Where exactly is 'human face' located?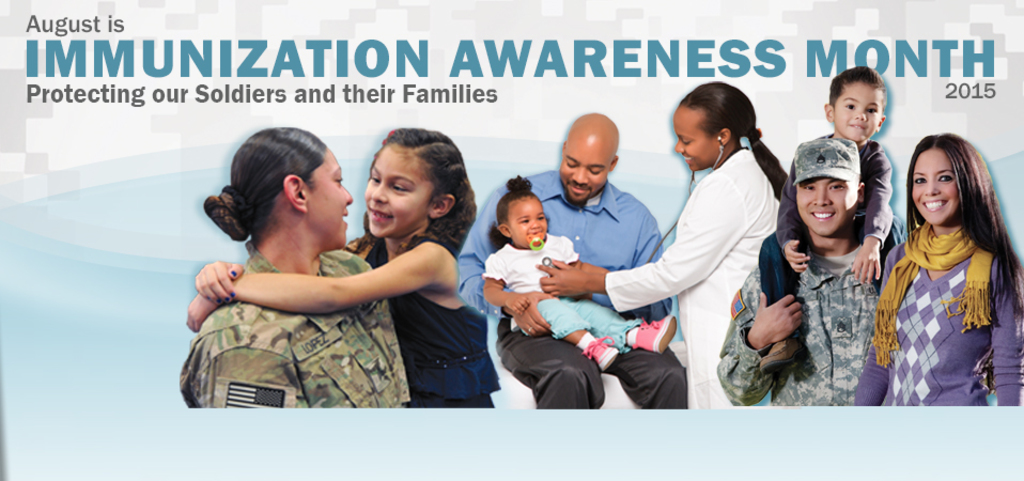
Its bounding box is [836,86,876,136].
